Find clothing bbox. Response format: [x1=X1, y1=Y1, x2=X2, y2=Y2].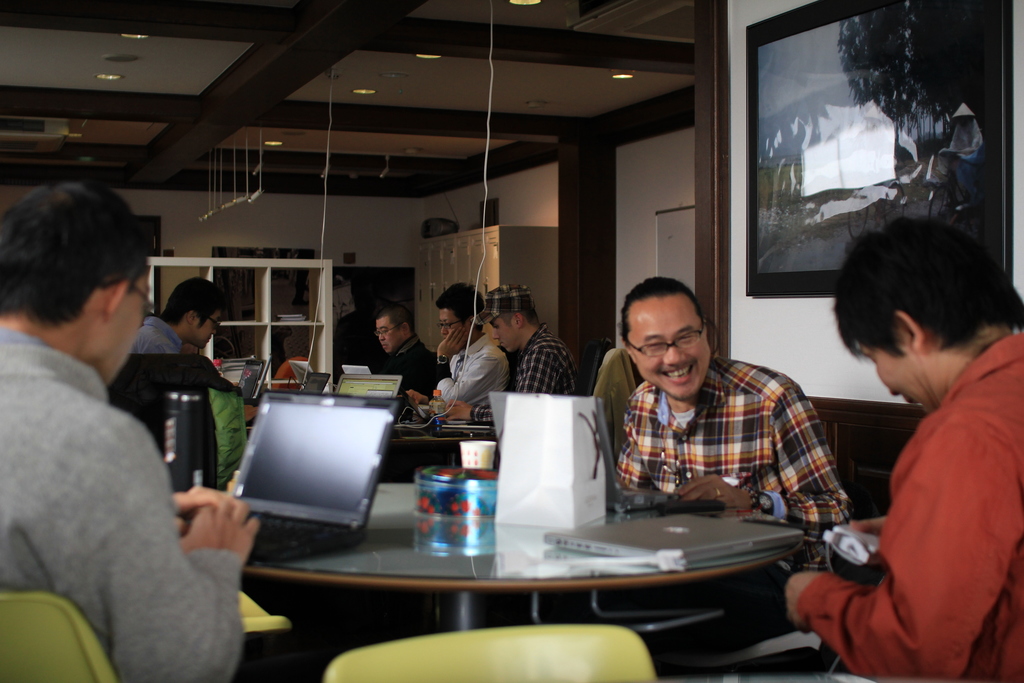
[x1=428, y1=336, x2=509, y2=415].
